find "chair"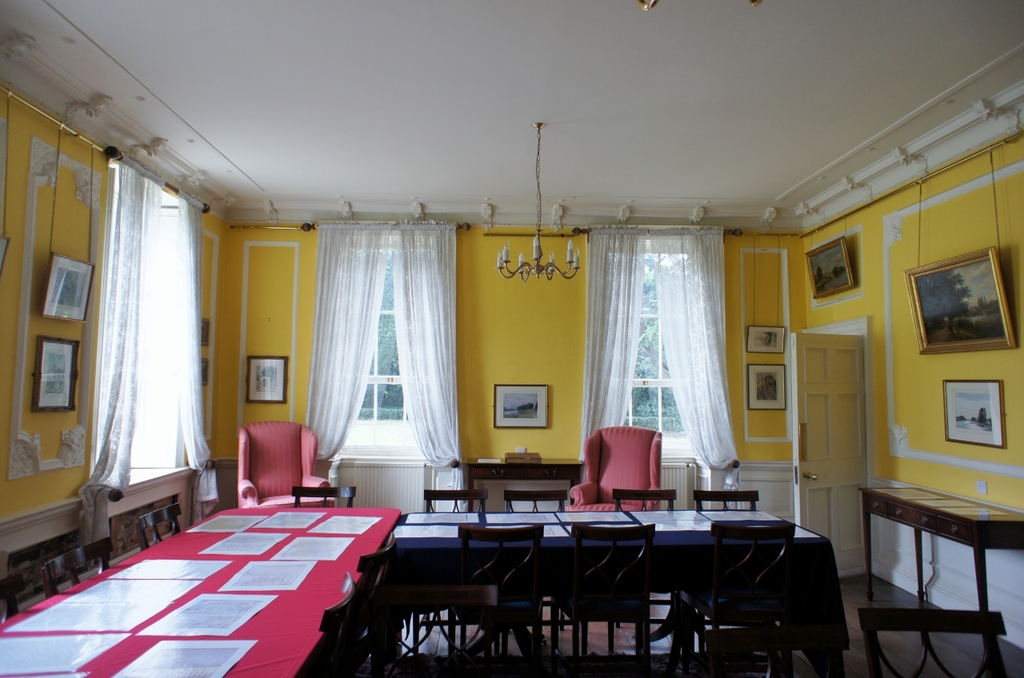
43:534:111:597
